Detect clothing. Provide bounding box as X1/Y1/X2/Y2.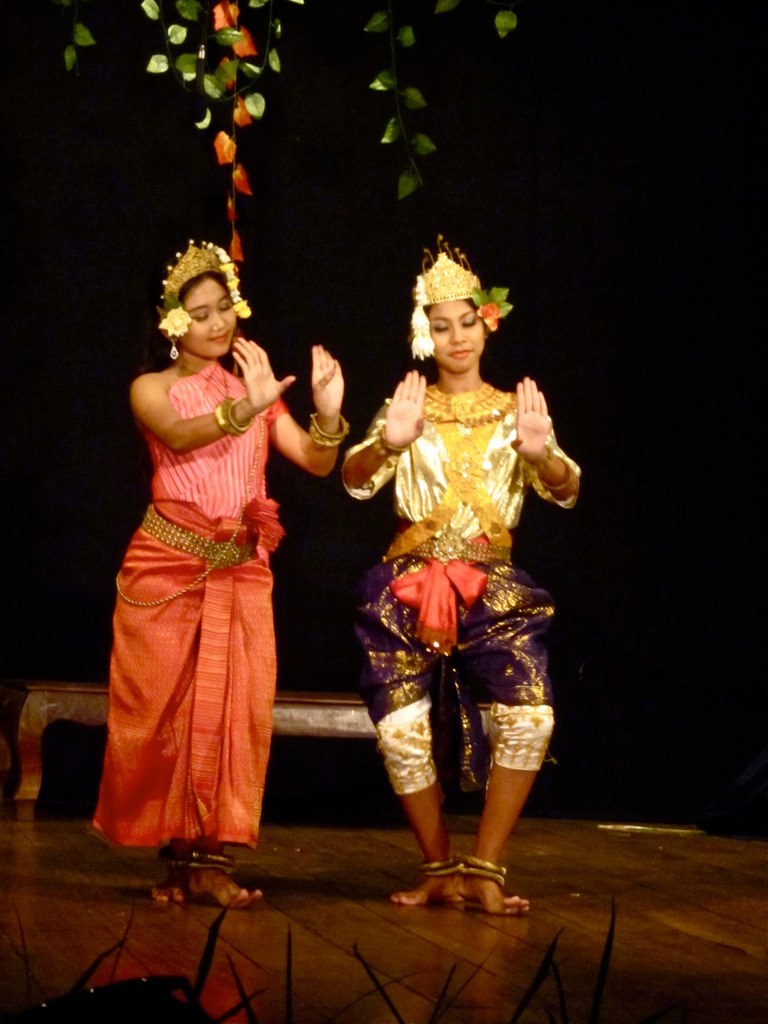
100/328/300/849.
